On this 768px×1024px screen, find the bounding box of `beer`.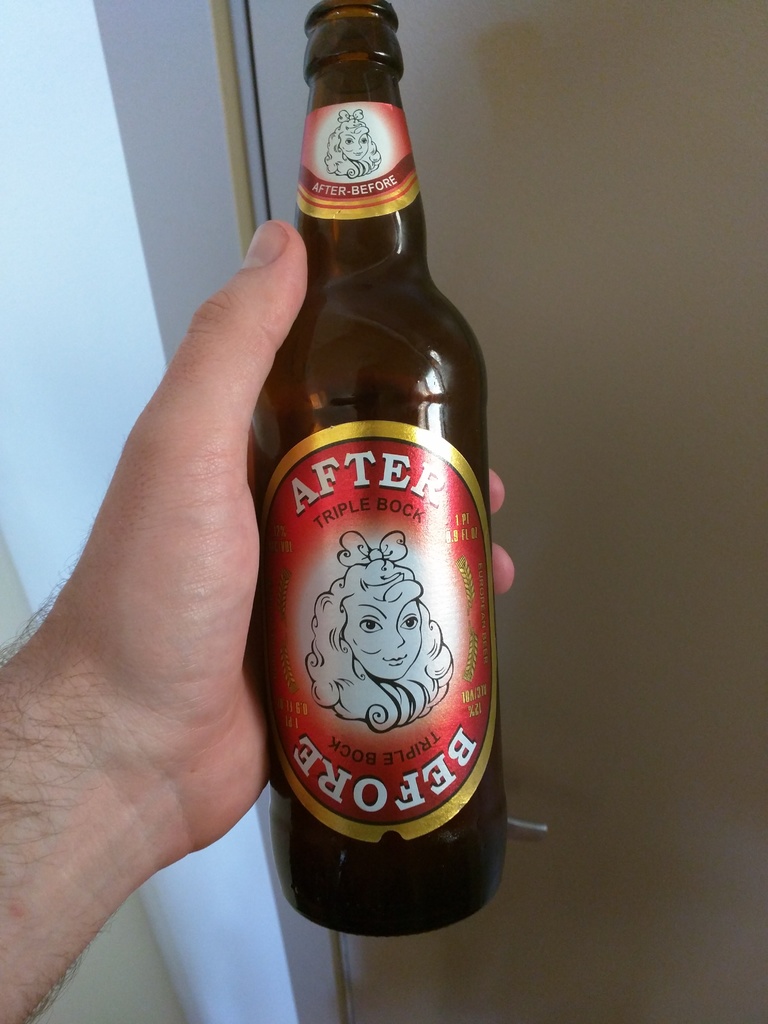
Bounding box: 255 1 490 940.
